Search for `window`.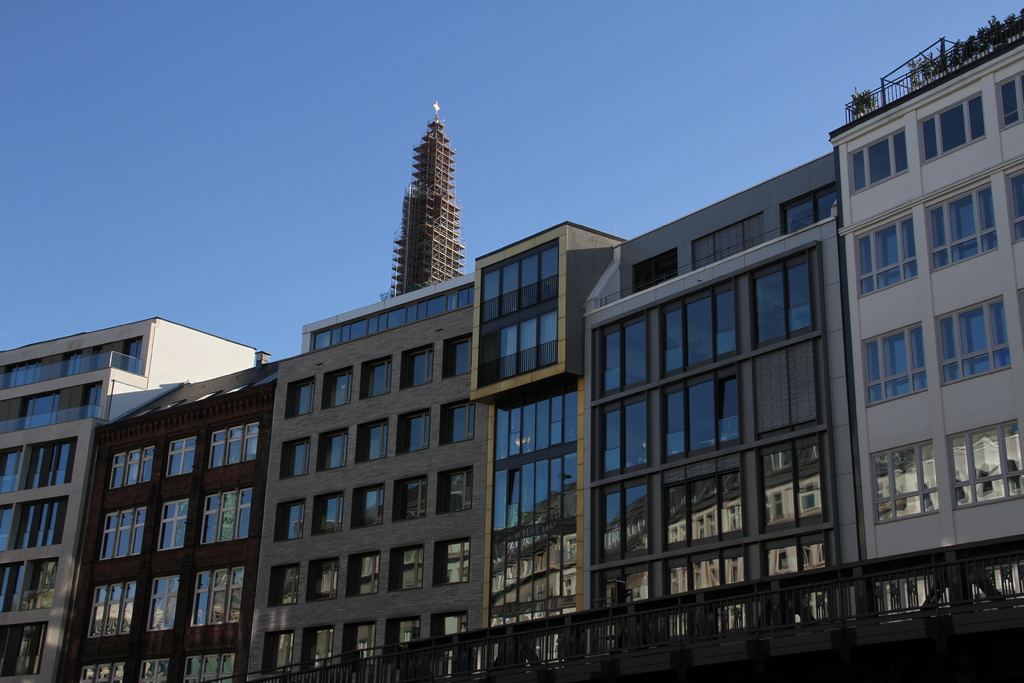
Found at {"left": 396, "top": 404, "right": 428, "bottom": 452}.
